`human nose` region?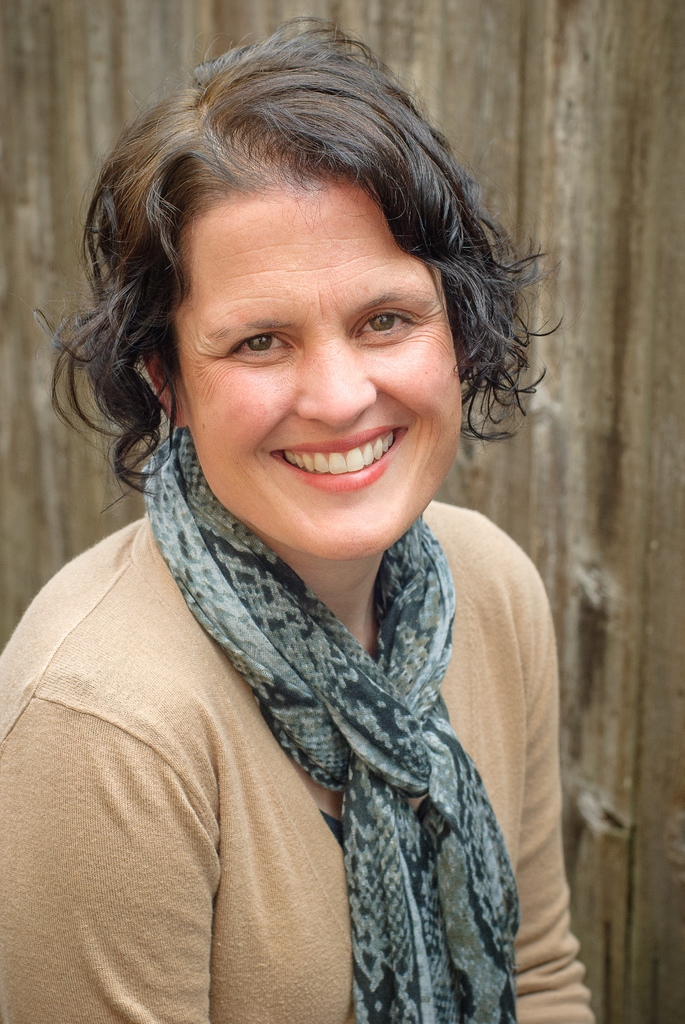
{"left": 292, "top": 332, "right": 375, "bottom": 426}
